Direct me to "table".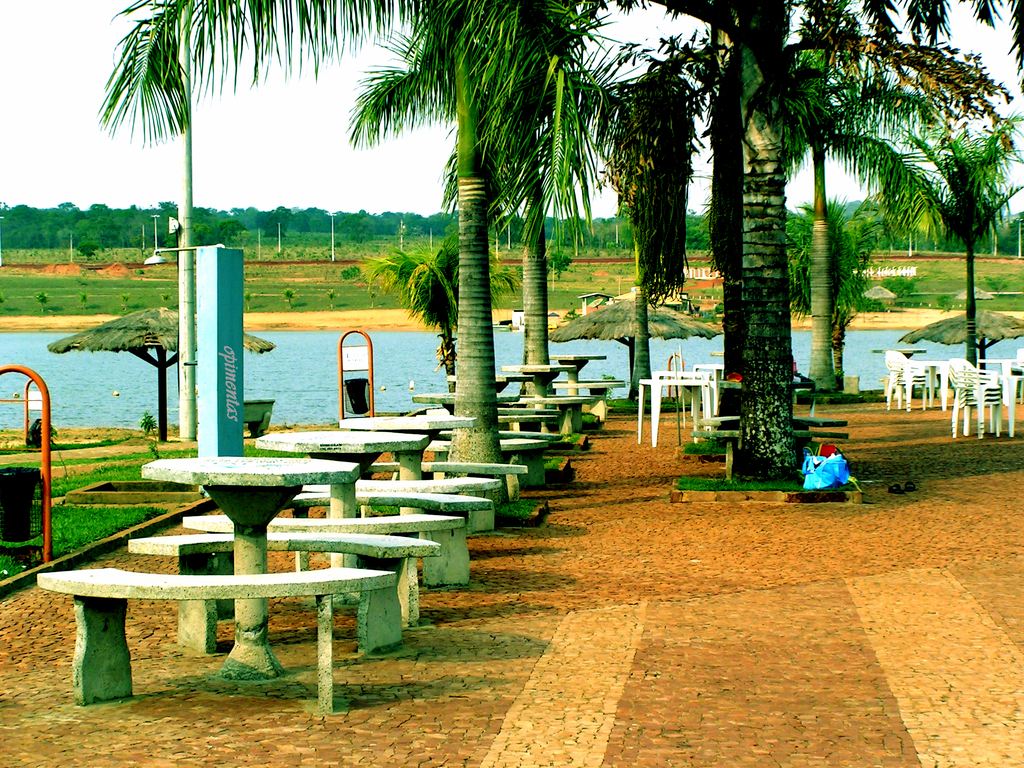
Direction: [972, 357, 1016, 385].
